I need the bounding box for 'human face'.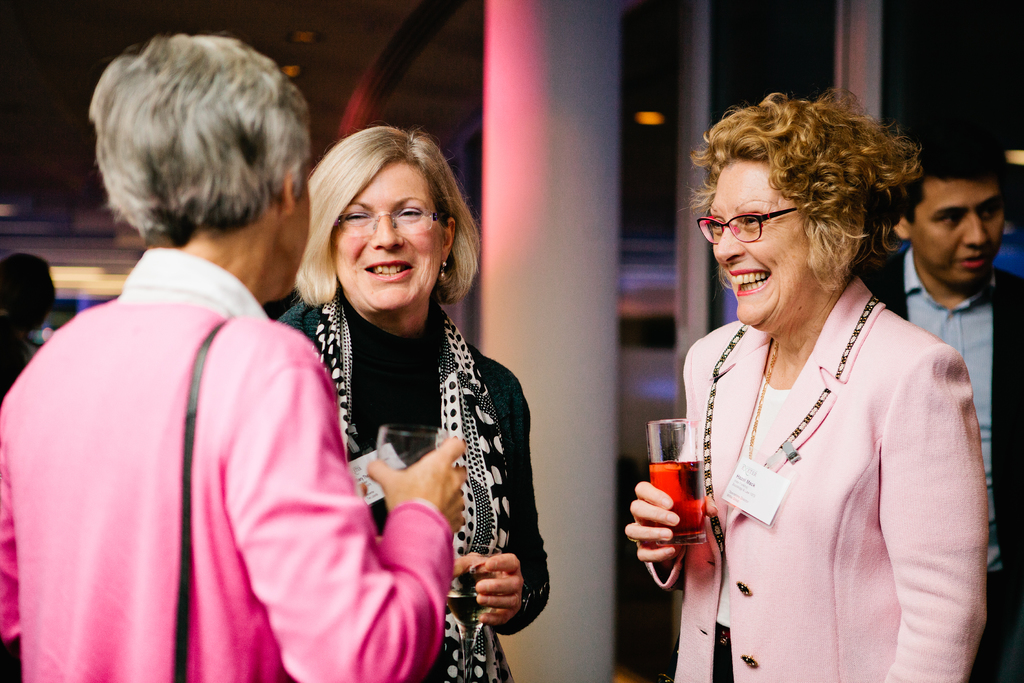
Here it is: 910:176:1006:283.
